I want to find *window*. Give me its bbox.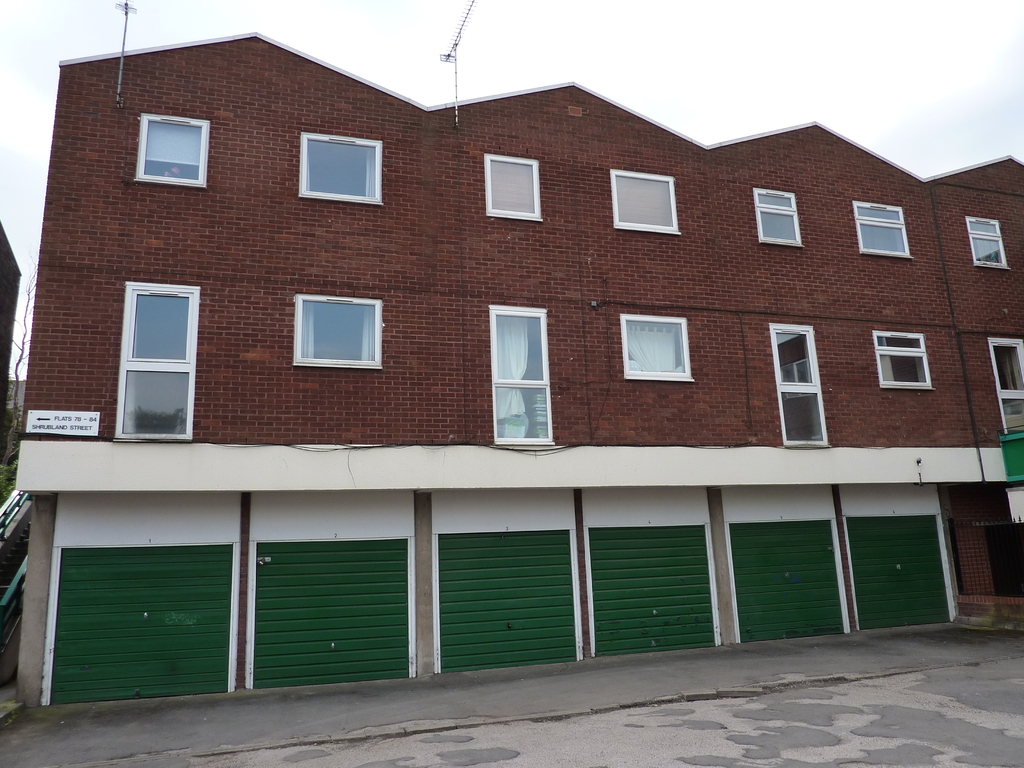
select_region(989, 332, 1022, 433).
